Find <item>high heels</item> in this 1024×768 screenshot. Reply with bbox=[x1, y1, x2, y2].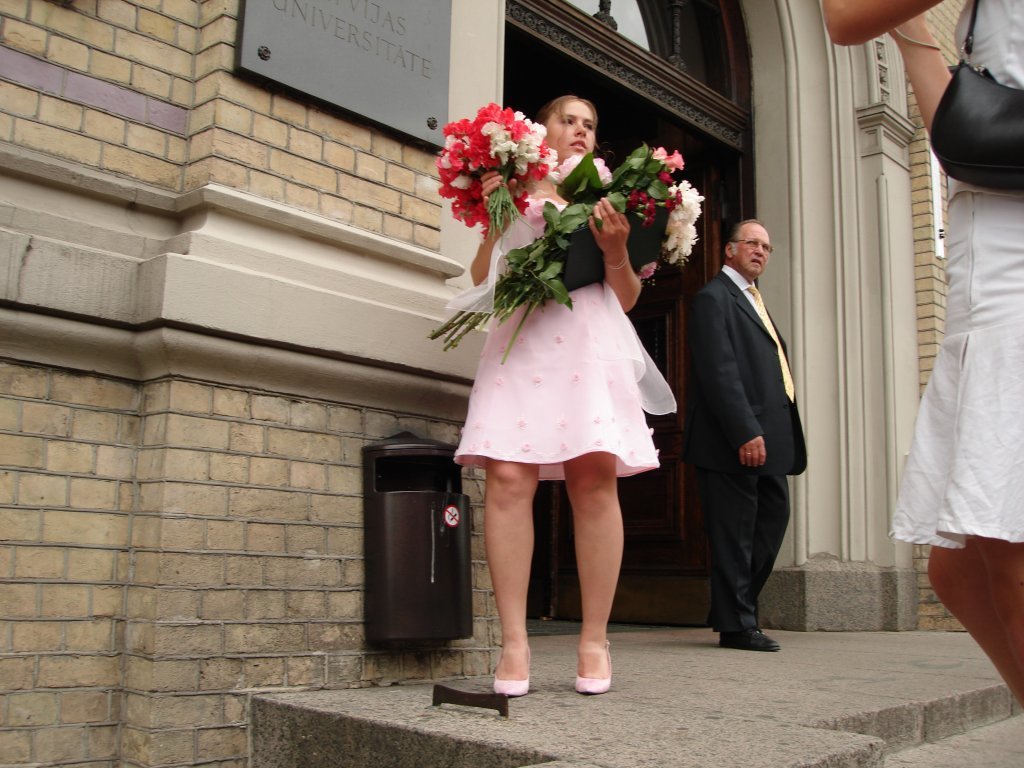
bbox=[574, 644, 615, 698].
